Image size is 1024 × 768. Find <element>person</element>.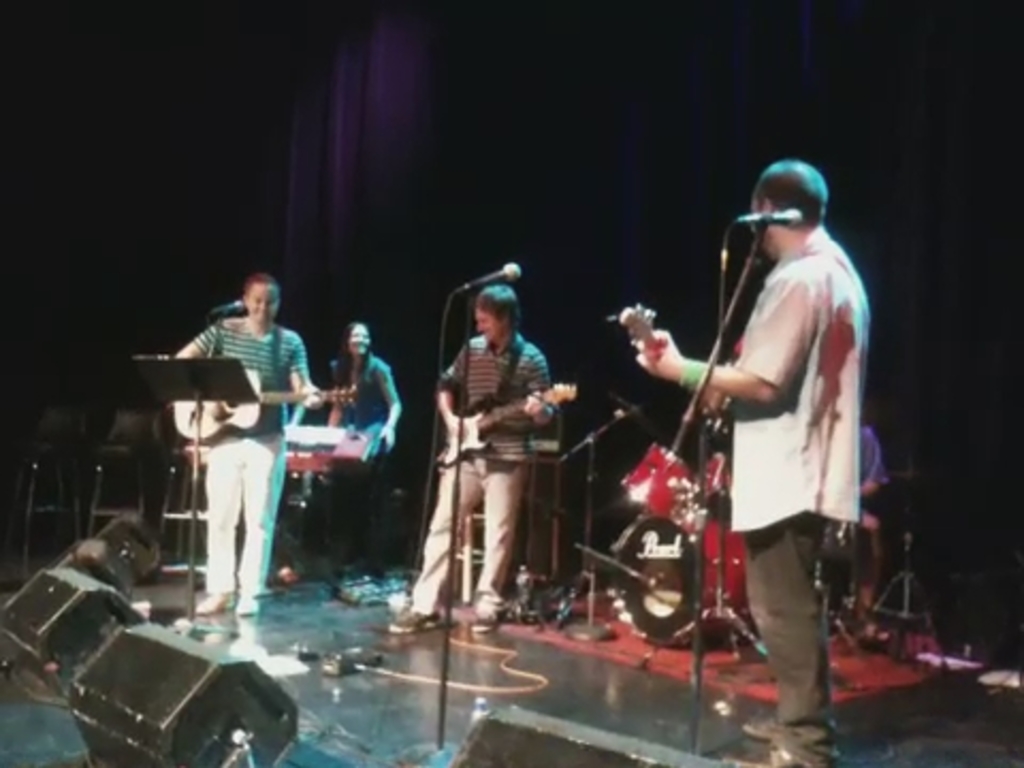
x1=171 y1=275 x2=324 y2=612.
